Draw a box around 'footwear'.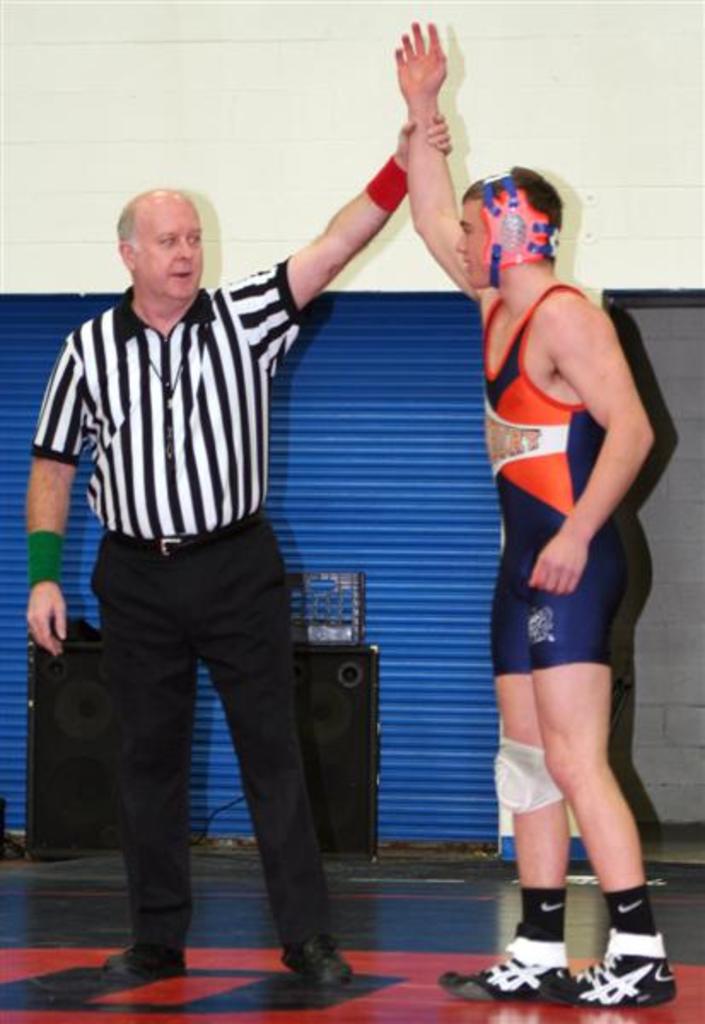
region(442, 959, 577, 1002).
